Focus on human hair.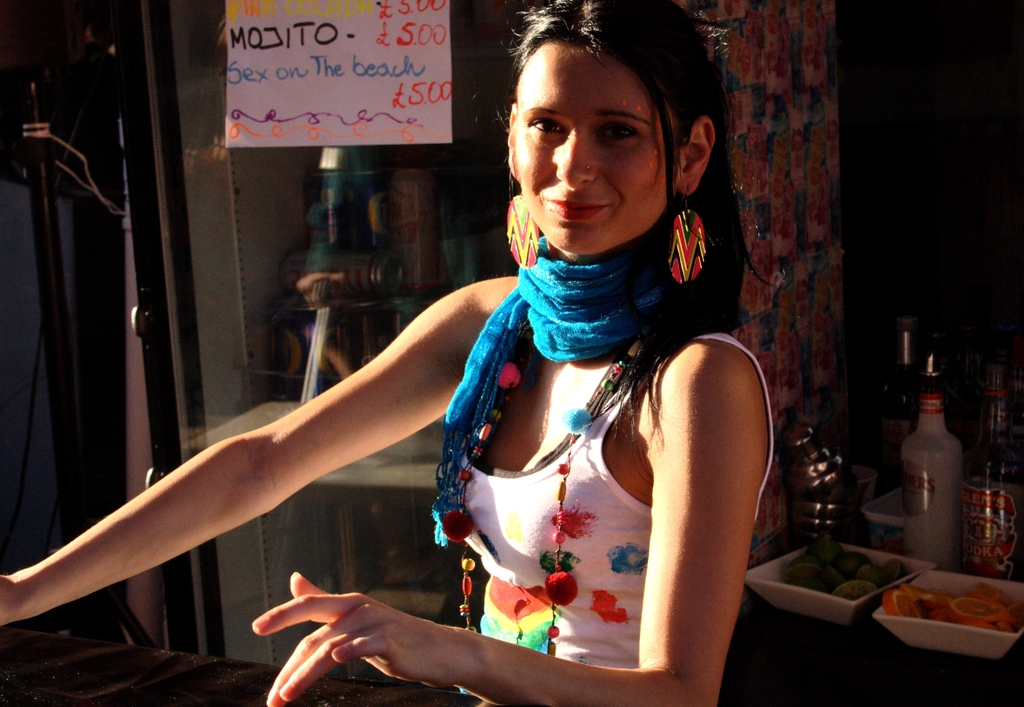
Focused at detection(495, 22, 754, 371).
